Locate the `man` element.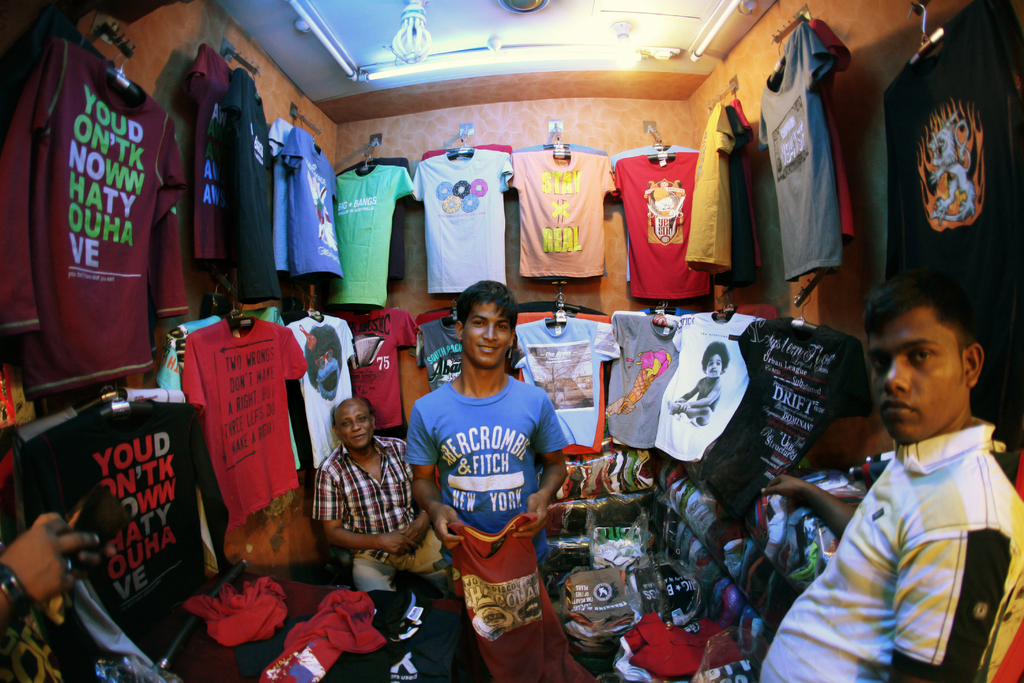
Element bbox: [314, 399, 440, 593].
